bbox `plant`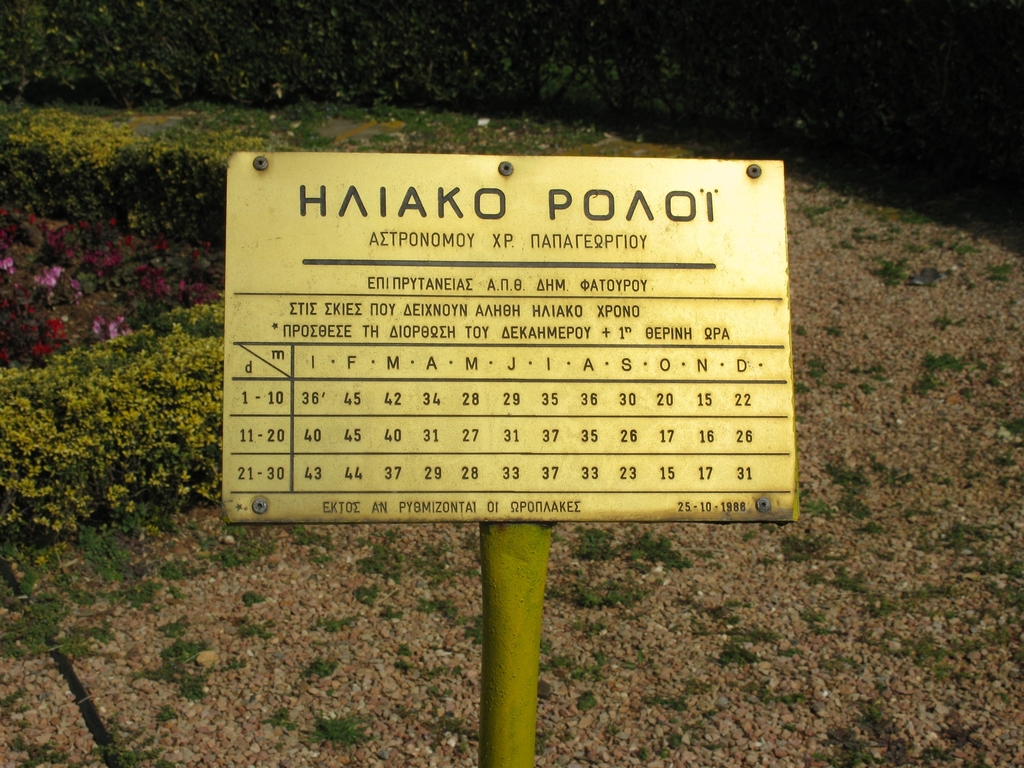
(470,534,481,554)
